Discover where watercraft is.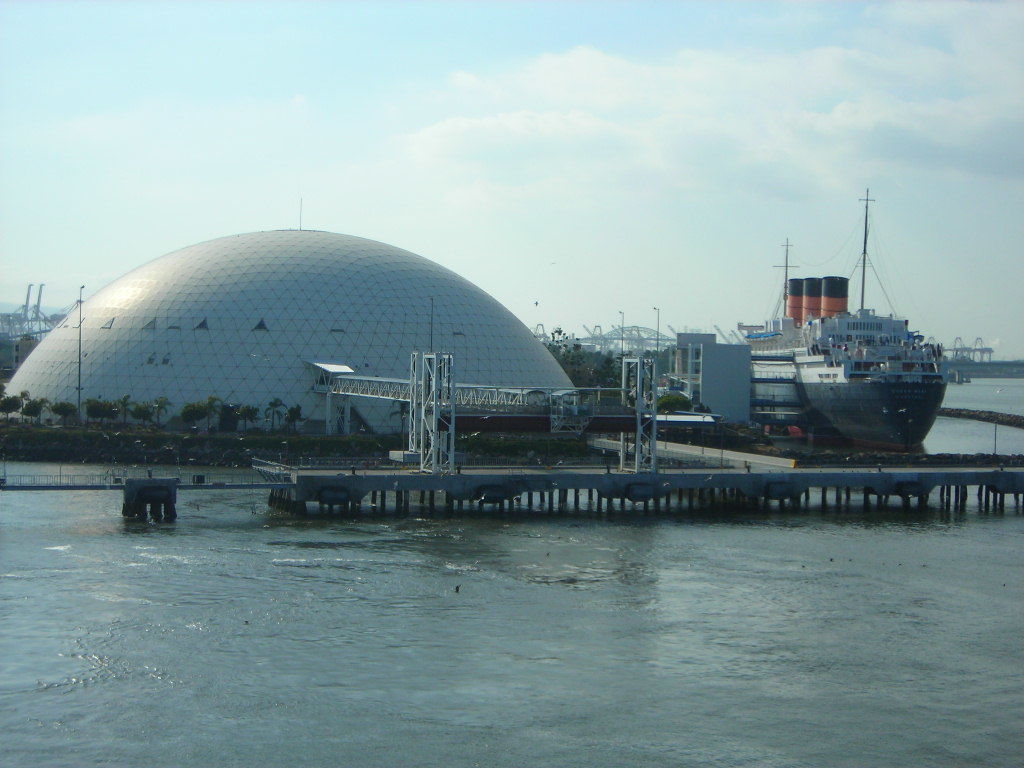
Discovered at 731 238 960 436.
